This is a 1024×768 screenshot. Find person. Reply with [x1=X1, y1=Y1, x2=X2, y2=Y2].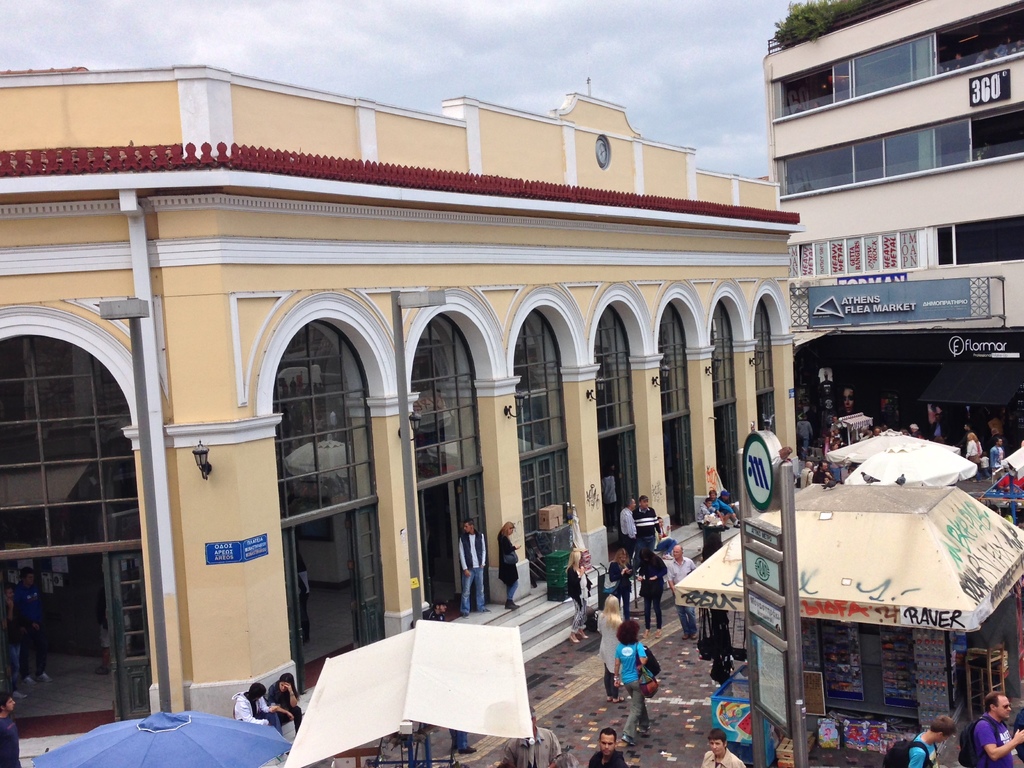
[x1=630, y1=498, x2=664, y2=545].
